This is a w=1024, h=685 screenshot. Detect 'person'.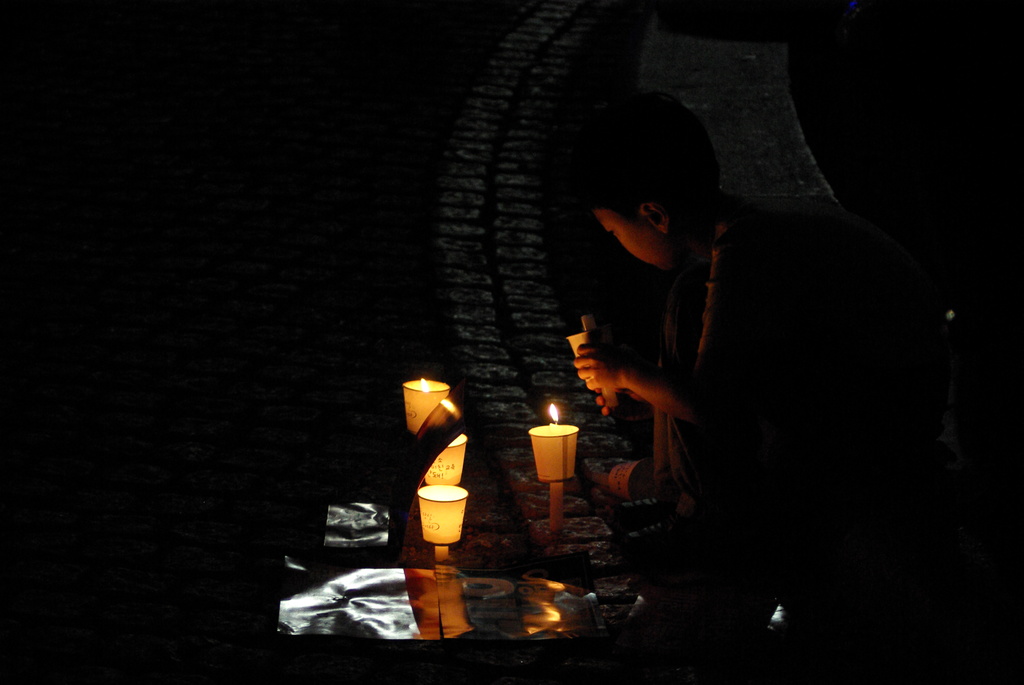
select_region(572, 90, 942, 564).
